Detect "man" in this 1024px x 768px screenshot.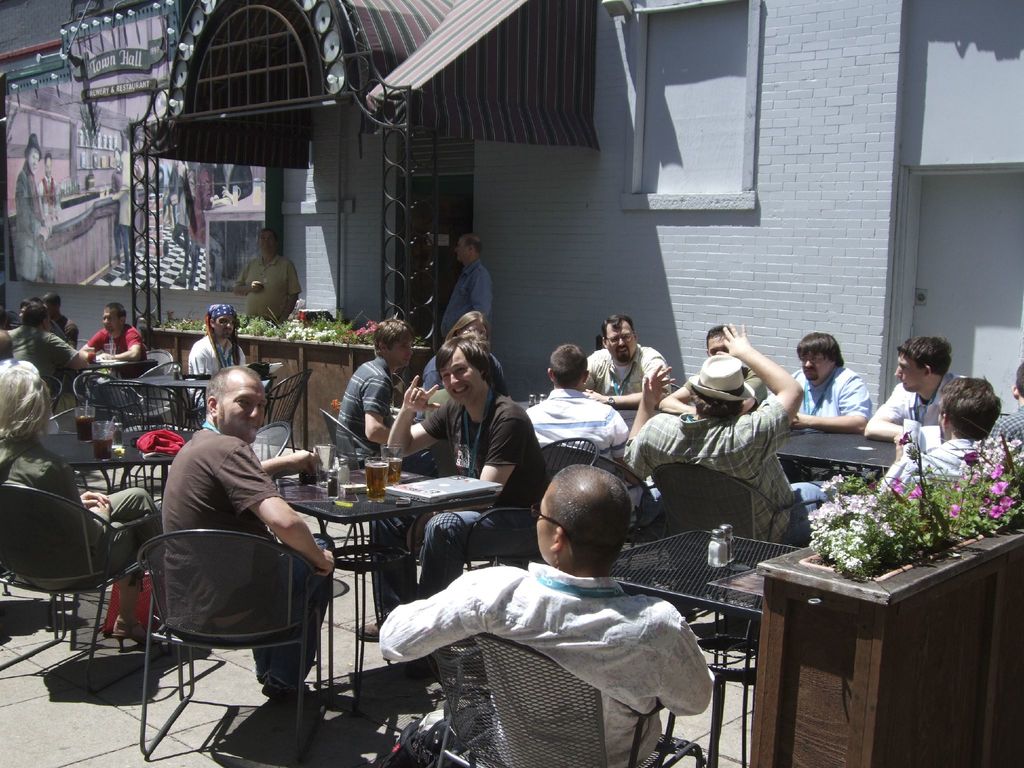
Detection: pyautogui.locateOnScreen(985, 362, 1023, 445).
